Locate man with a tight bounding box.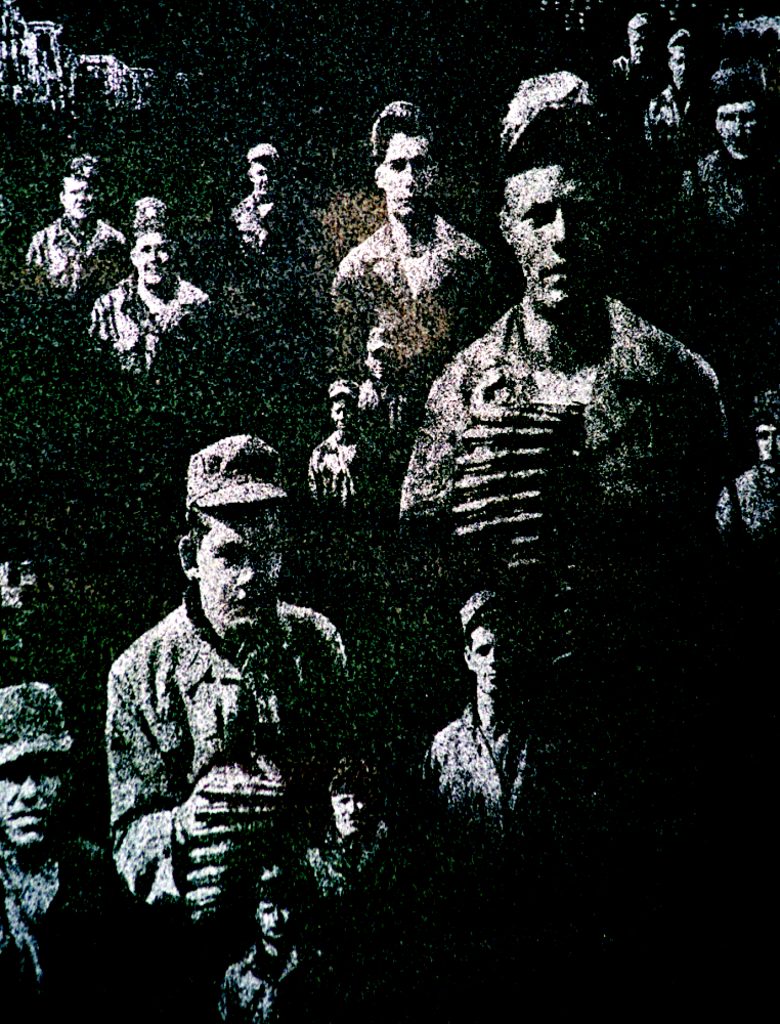
421/583/556/870.
